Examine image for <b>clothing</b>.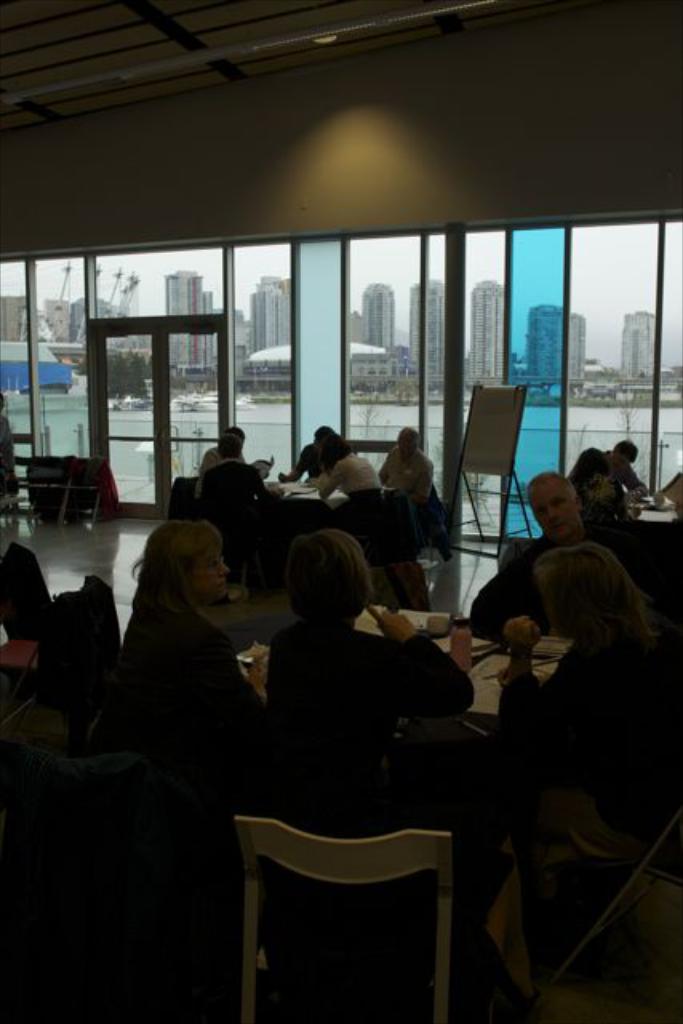
Examination result: (x1=603, y1=450, x2=654, y2=494).
